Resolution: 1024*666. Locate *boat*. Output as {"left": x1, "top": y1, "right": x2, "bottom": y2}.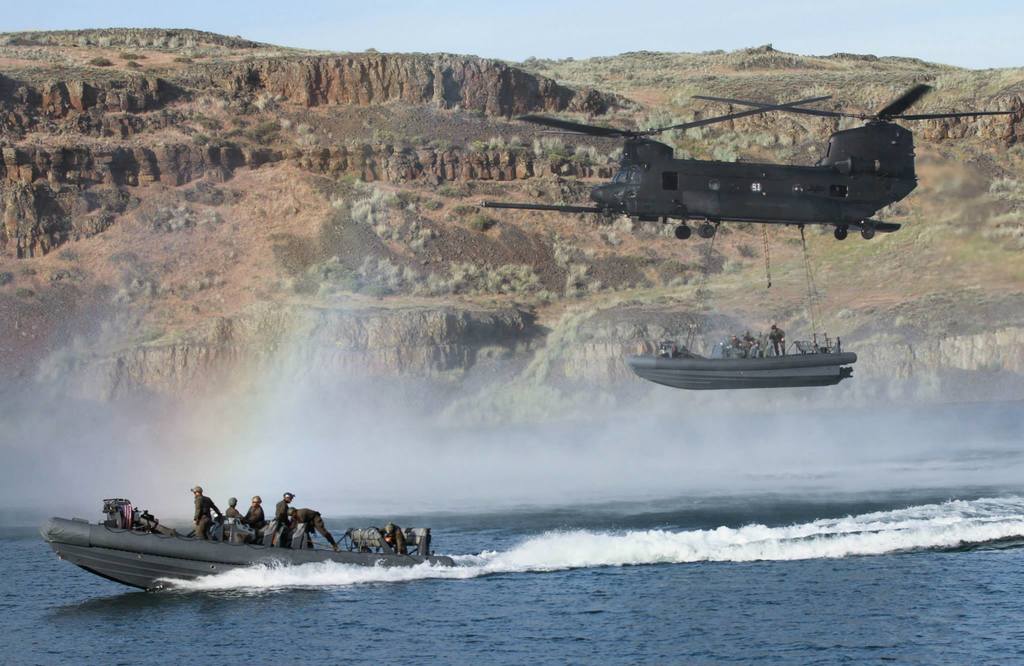
{"left": 625, "top": 340, "right": 855, "bottom": 390}.
